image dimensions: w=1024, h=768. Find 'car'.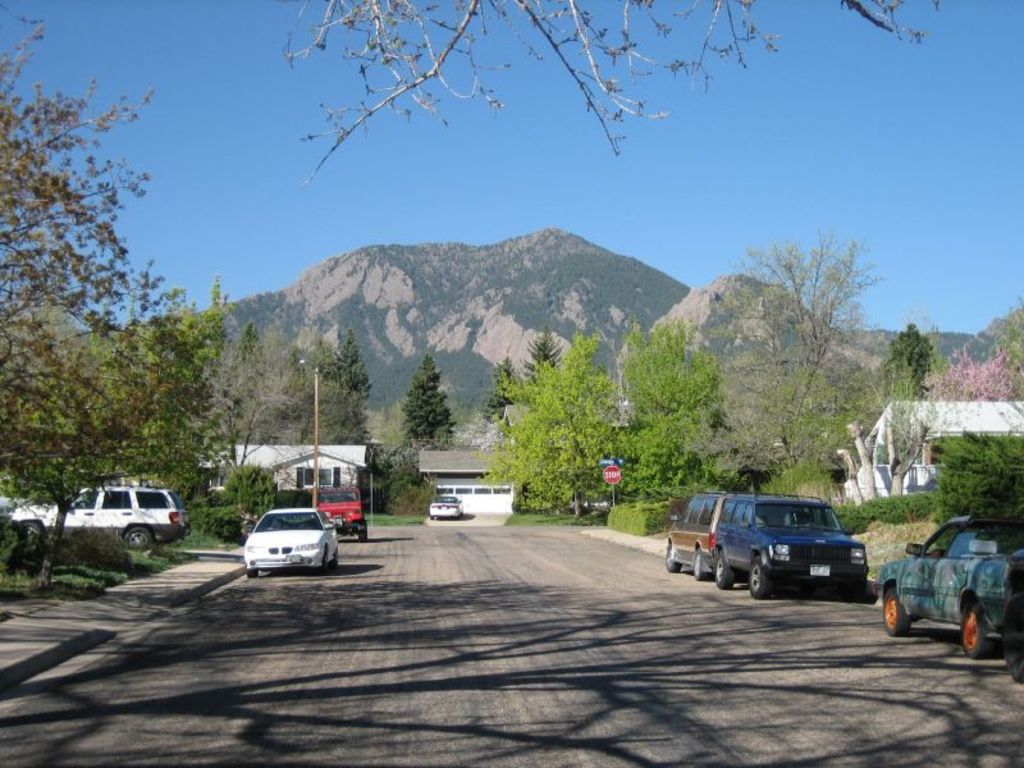
bbox(998, 552, 1023, 682).
